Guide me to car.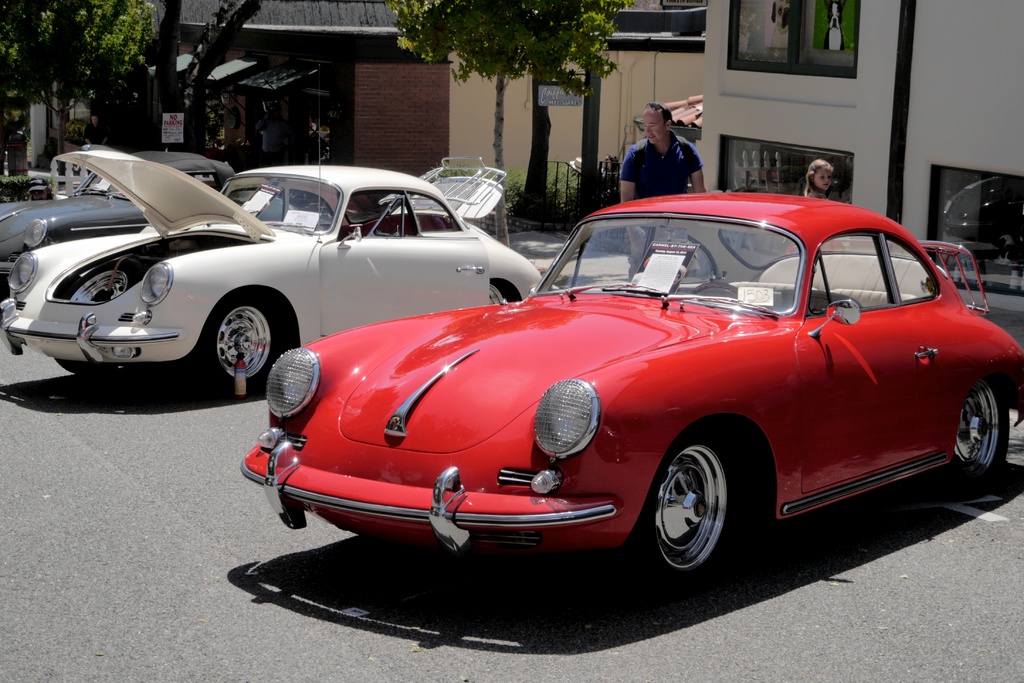
Guidance: <region>0, 151, 234, 289</region>.
